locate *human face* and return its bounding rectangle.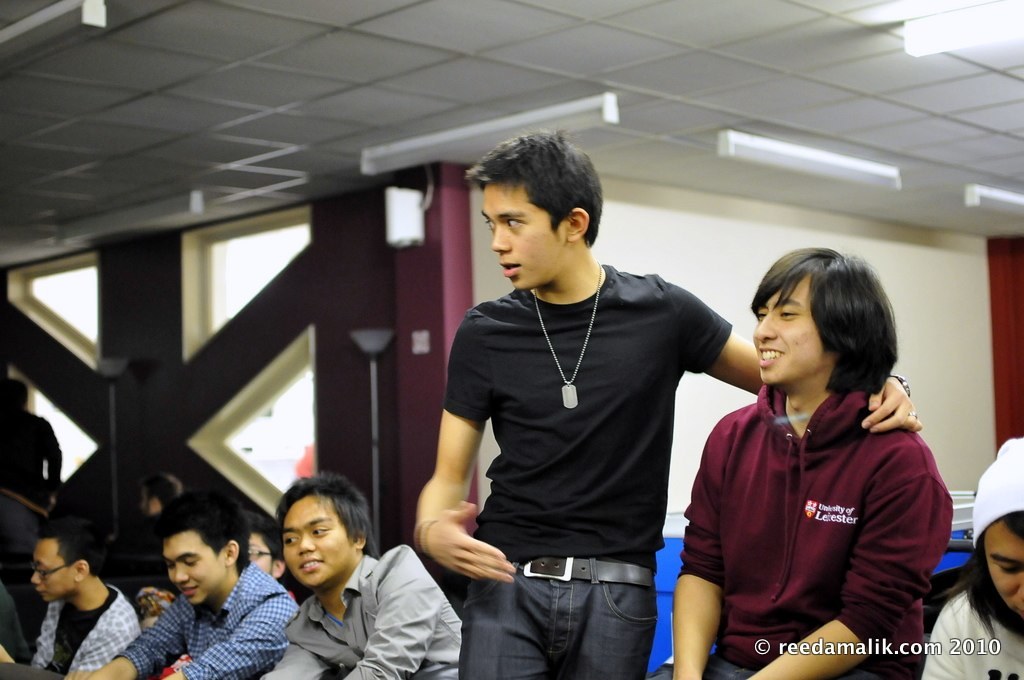
select_region(753, 273, 839, 389).
